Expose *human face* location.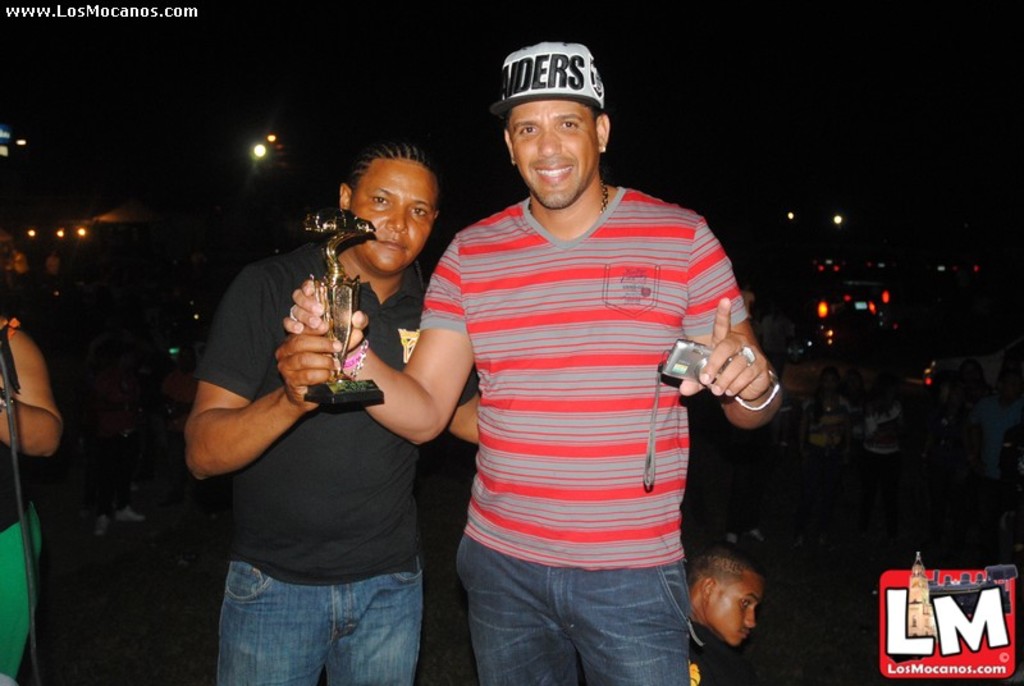
Exposed at (710, 578, 760, 648).
